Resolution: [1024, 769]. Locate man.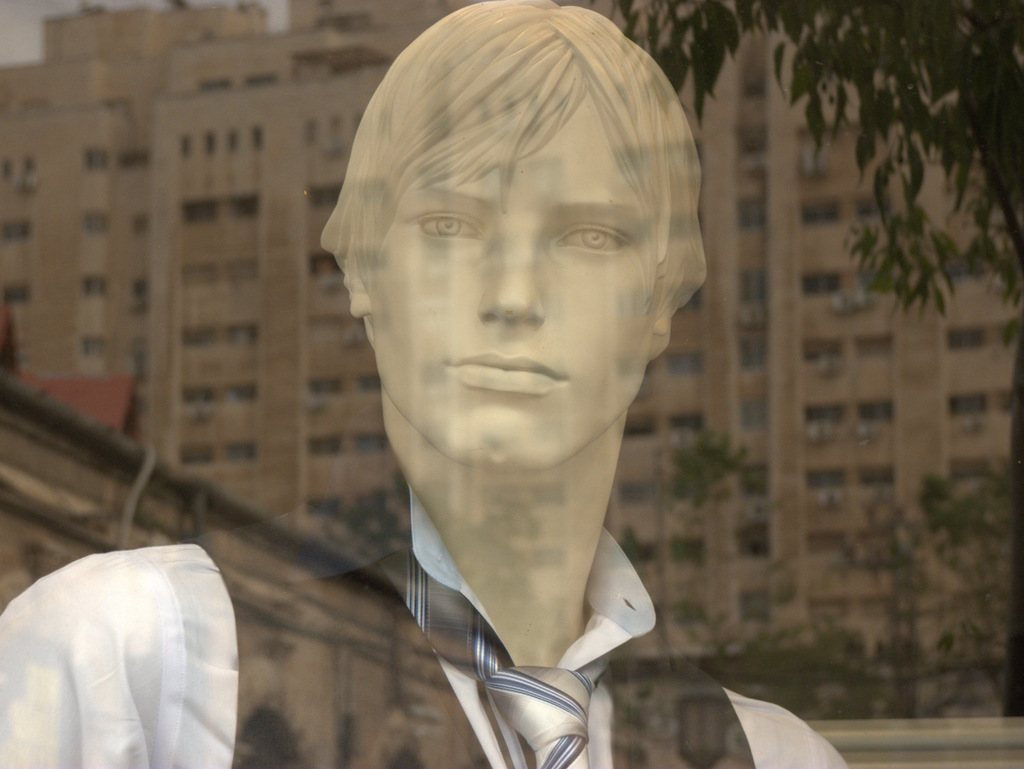
rect(0, 0, 845, 768).
